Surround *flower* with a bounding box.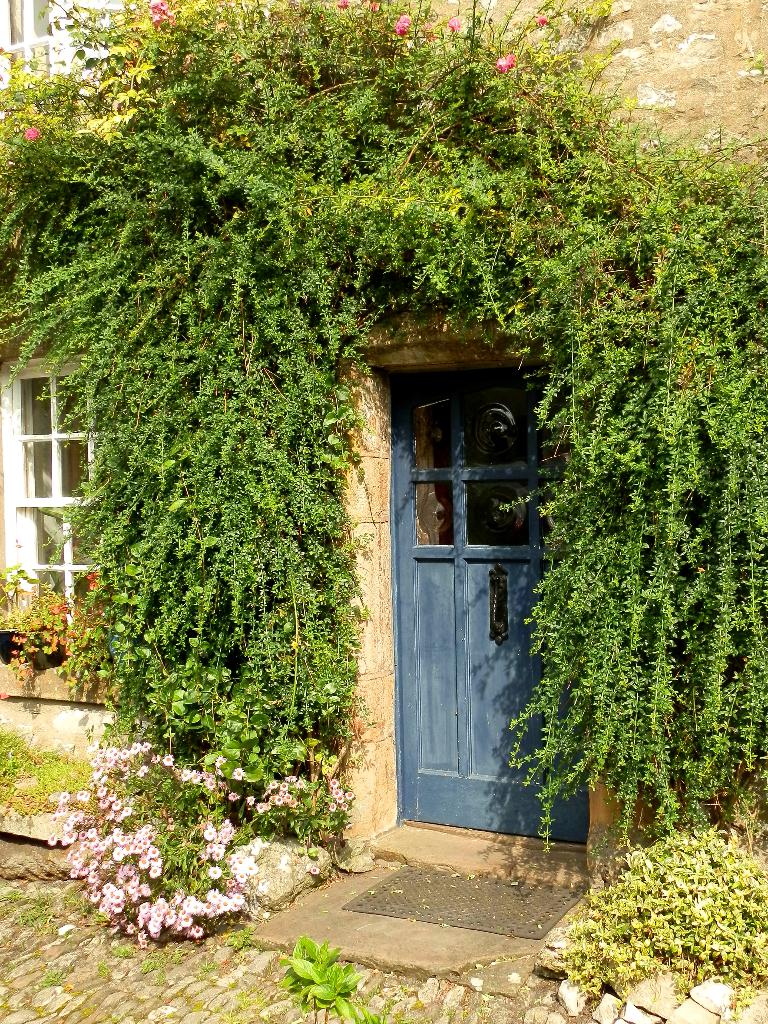
bbox=(492, 52, 520, 75).
